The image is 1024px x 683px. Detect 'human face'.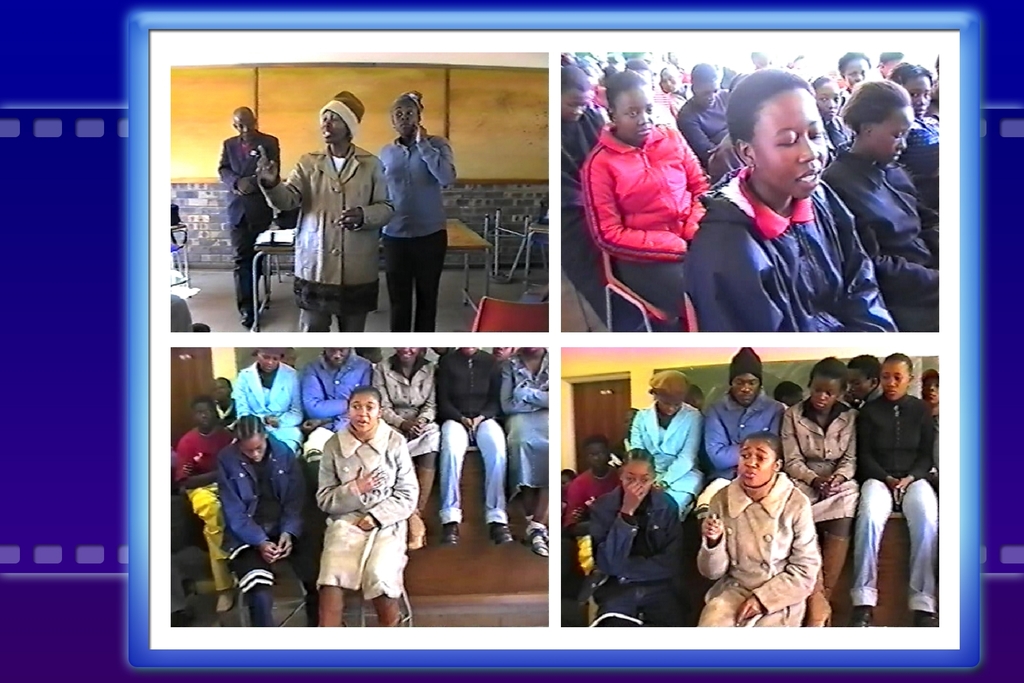
Detection: {"left": 876, "top": 357, "right": 911, "bottom": 400}.
